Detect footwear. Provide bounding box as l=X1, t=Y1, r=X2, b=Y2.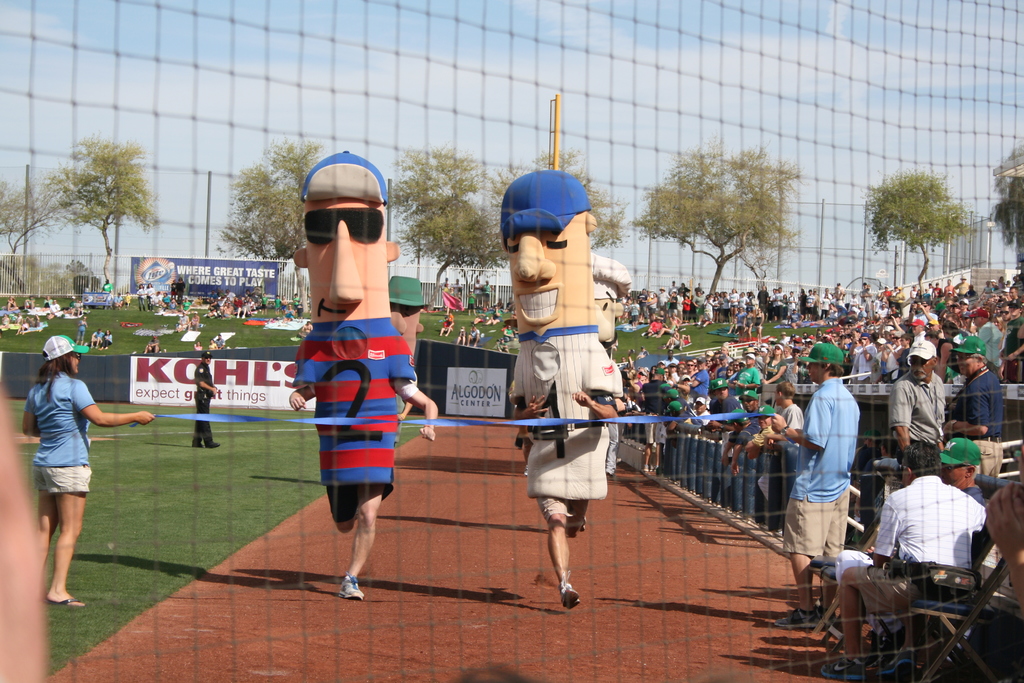
l=777, t=609, r=836, b=630.
